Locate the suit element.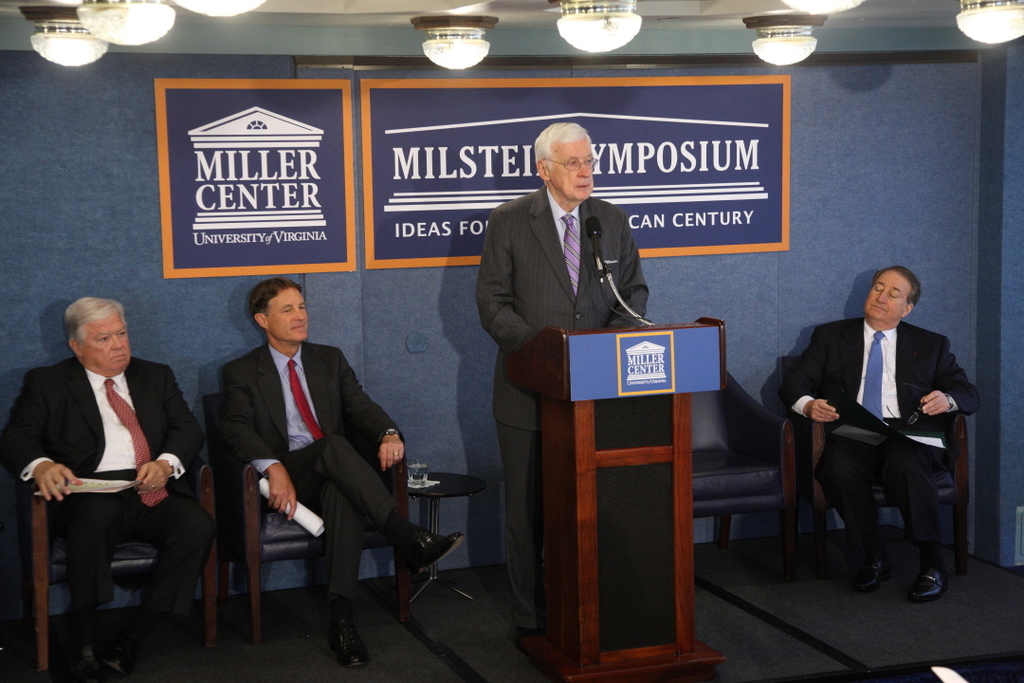
Element bbox: {"x1": 769, "y1": 315, "x2": 981, "y2": 558}.
